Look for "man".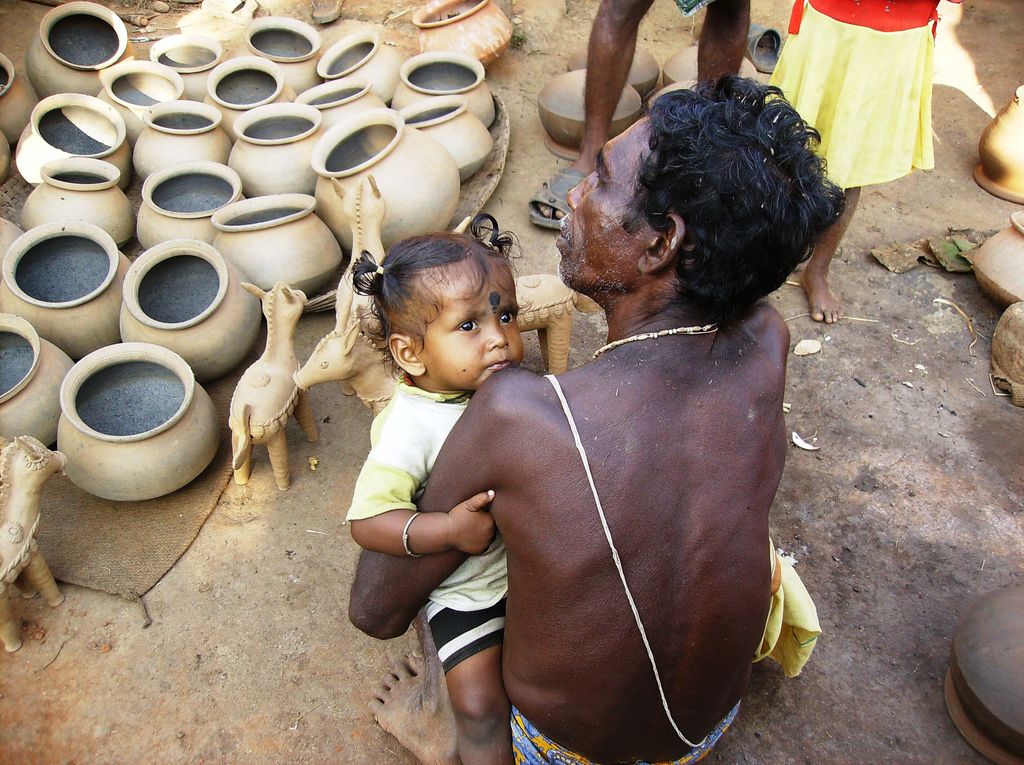
Found: crop(366, 70, 845, 764).
